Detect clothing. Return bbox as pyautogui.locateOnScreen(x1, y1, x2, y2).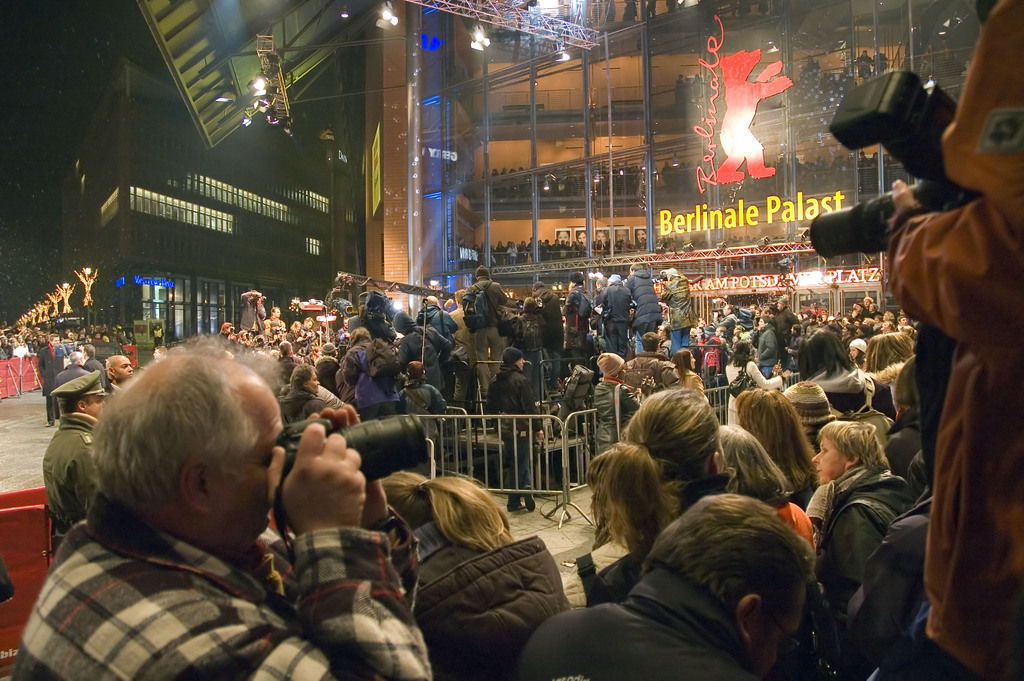
pyautogui.locateOnScreen(86, 352, 106, 390).
